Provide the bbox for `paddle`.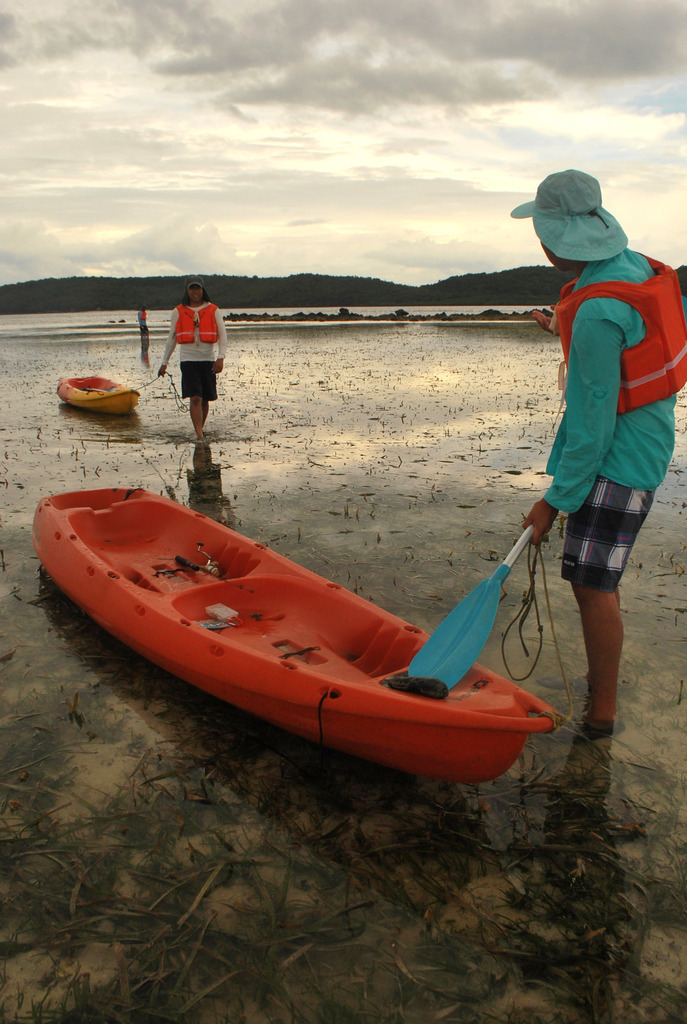
pyautogui.locateOnScreen(409, 525, 535, 691).
